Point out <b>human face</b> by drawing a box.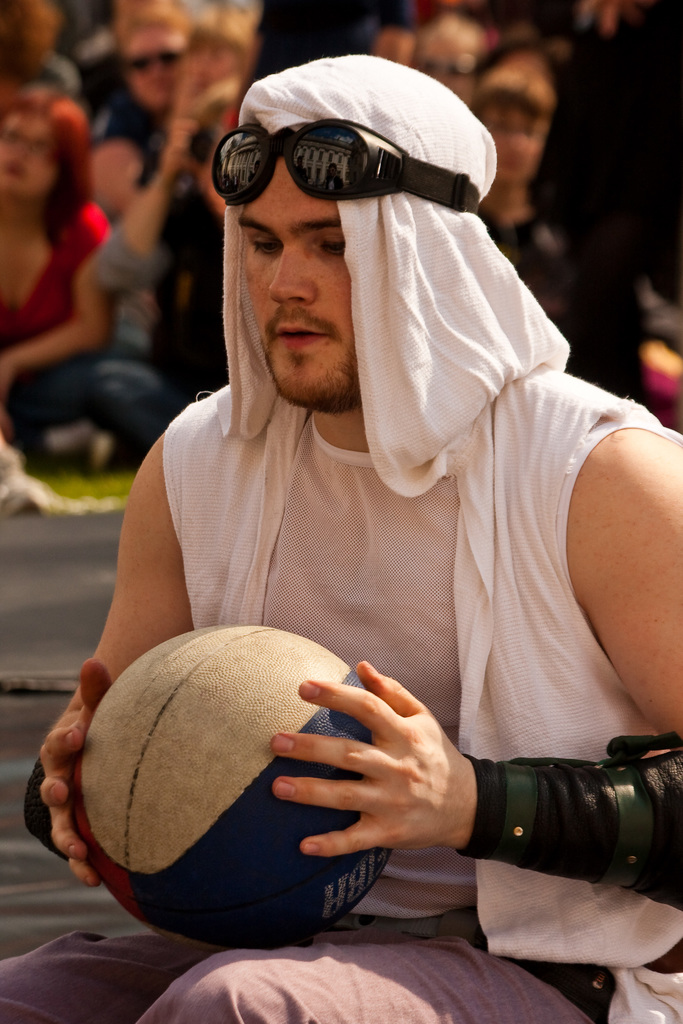
(0, 109, 49, 205).
